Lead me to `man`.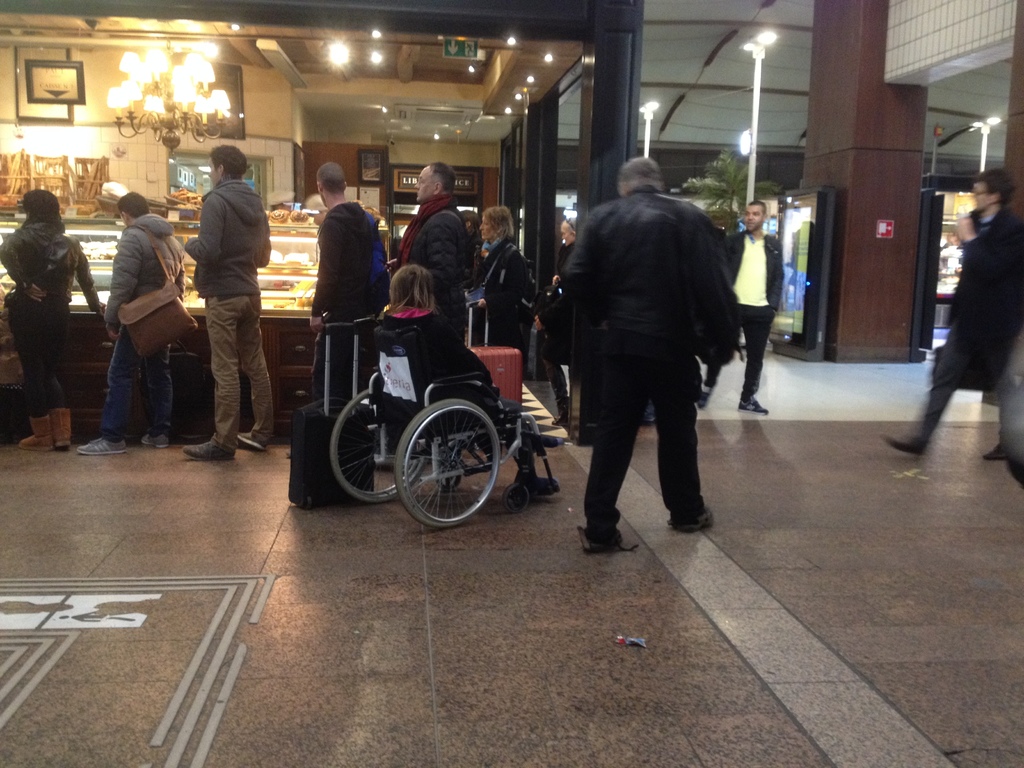
Lead to {"left": 397, "top": 161, "right": 461, "bottom": 317}.
